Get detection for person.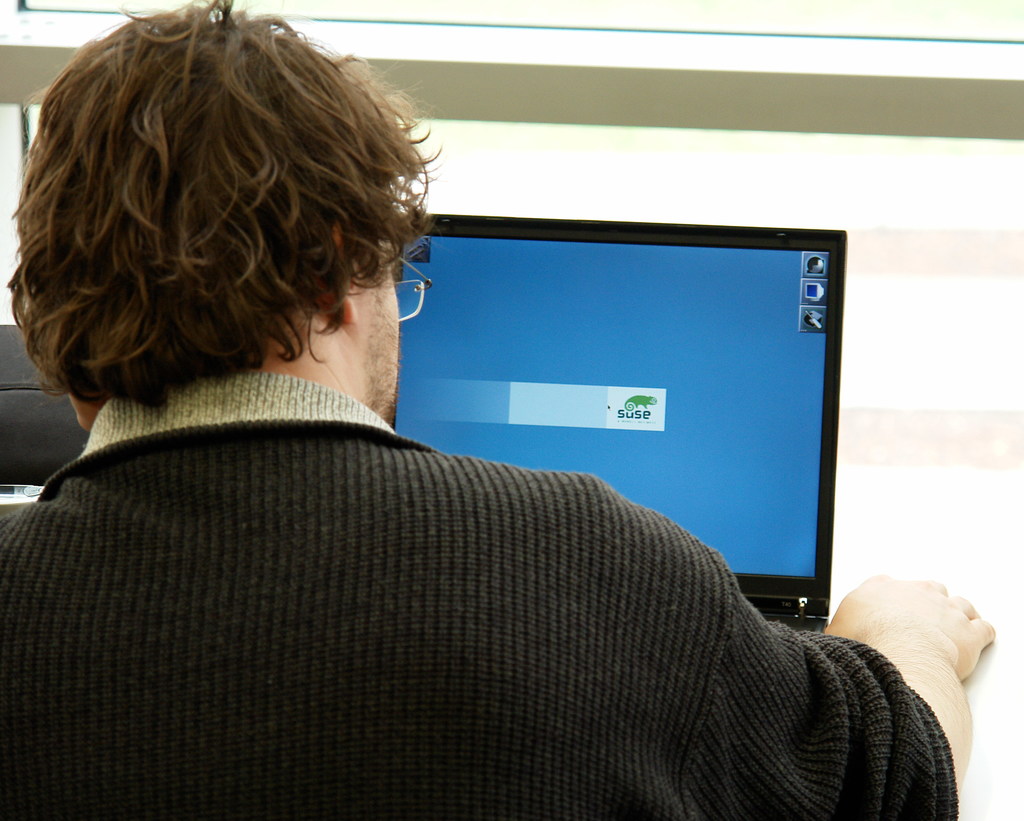
Detection: {"left": 0, "top": 0, "right": 997, "bottom": 820}.
